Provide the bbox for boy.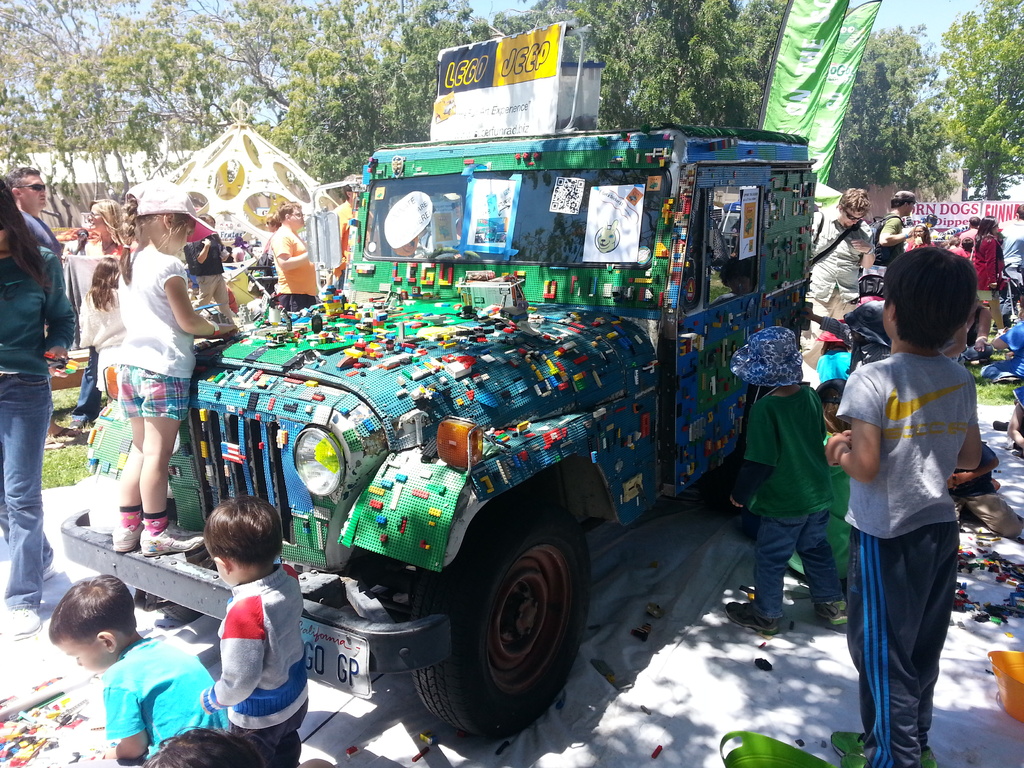
{"left": 49, "top": 572, "right": 232, "bottom": 760}.
